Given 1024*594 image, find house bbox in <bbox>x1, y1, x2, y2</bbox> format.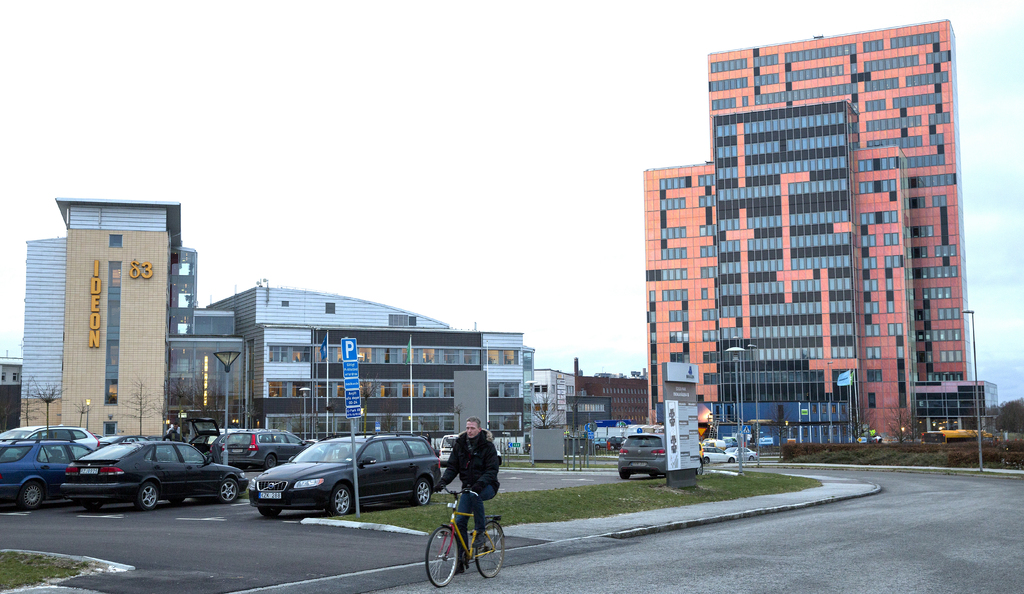
<bbox>20, 238, 70, 424</bbox>.
